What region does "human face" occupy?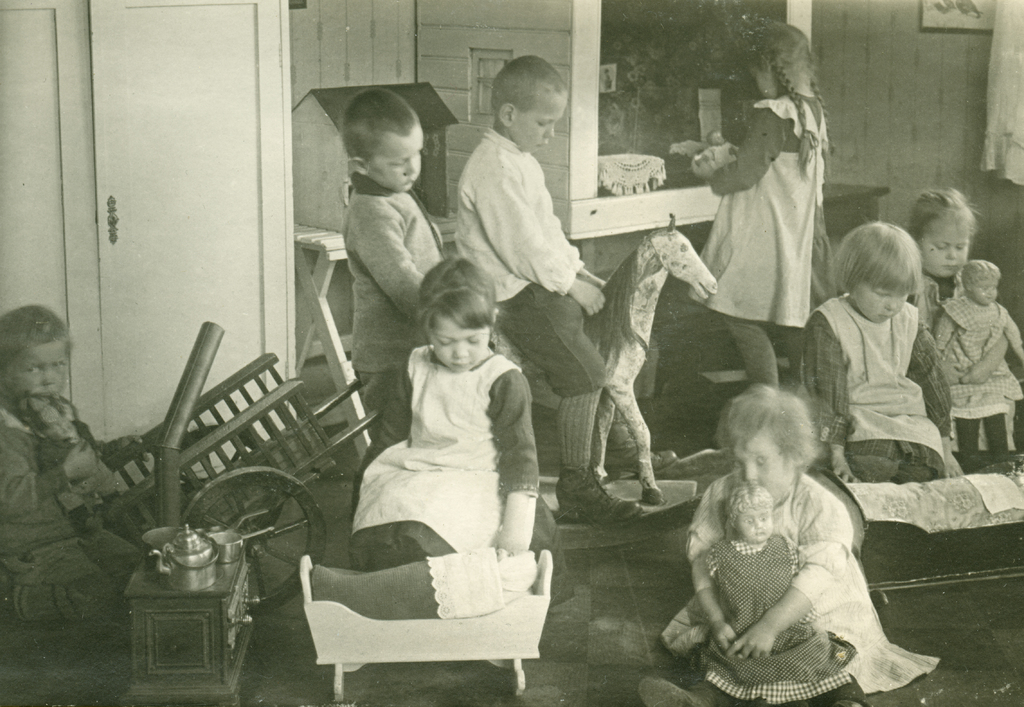
(514,92,566,150).
